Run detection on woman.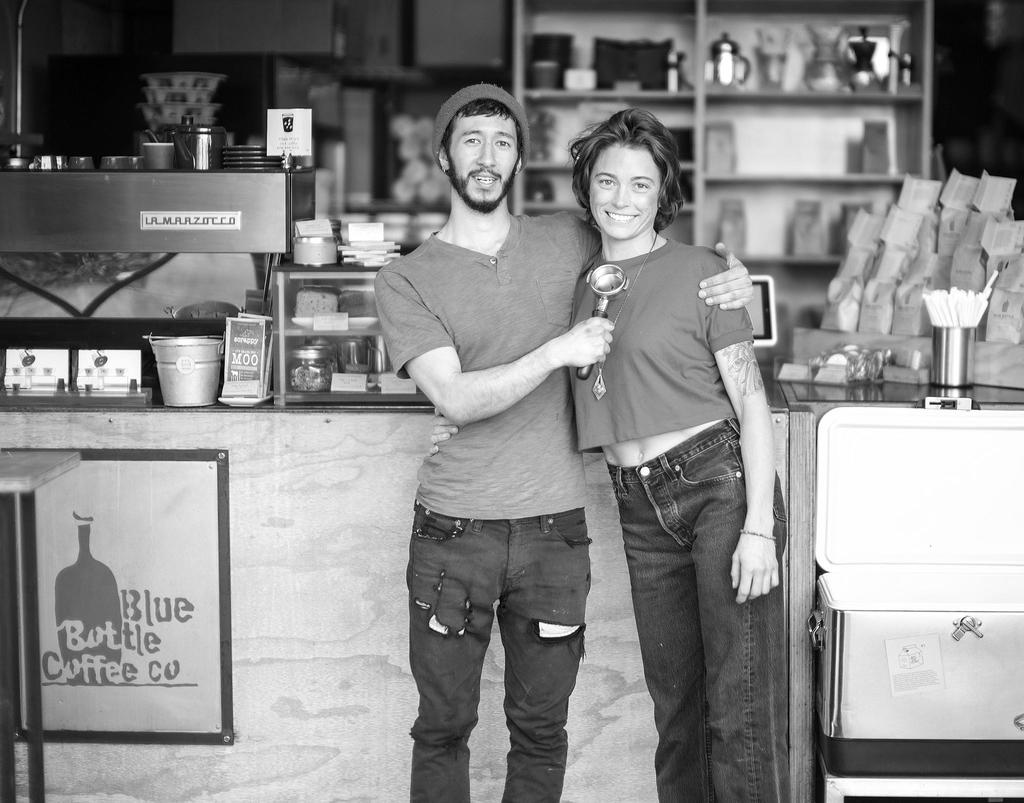
Result: rect(429, 106, 791, 802).
